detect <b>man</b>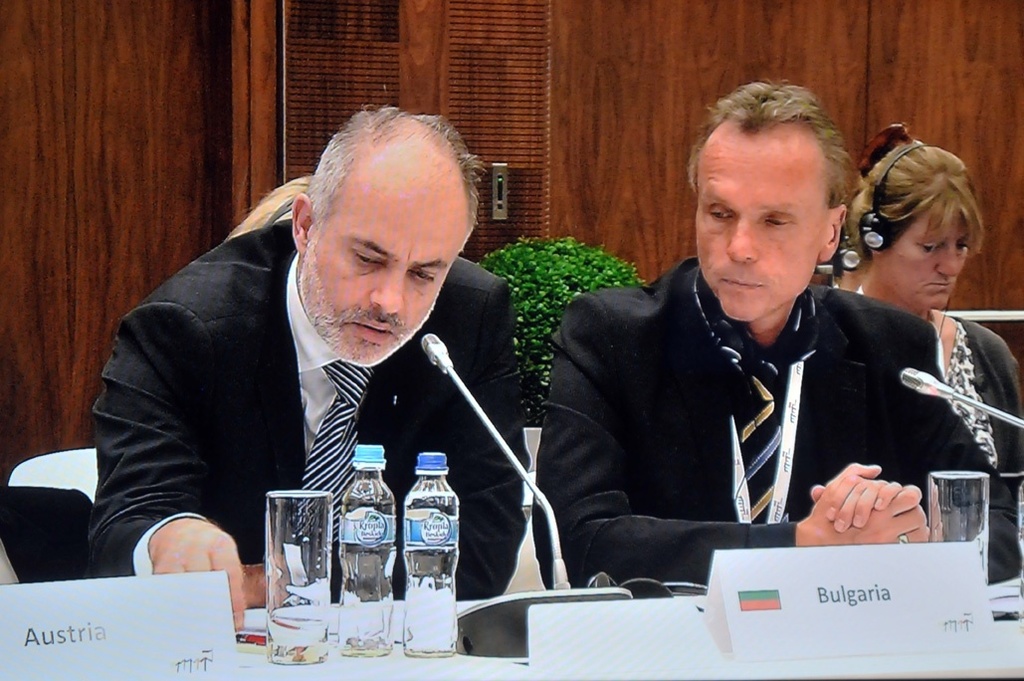
left=529, top=79, right=1019, bottom=582
